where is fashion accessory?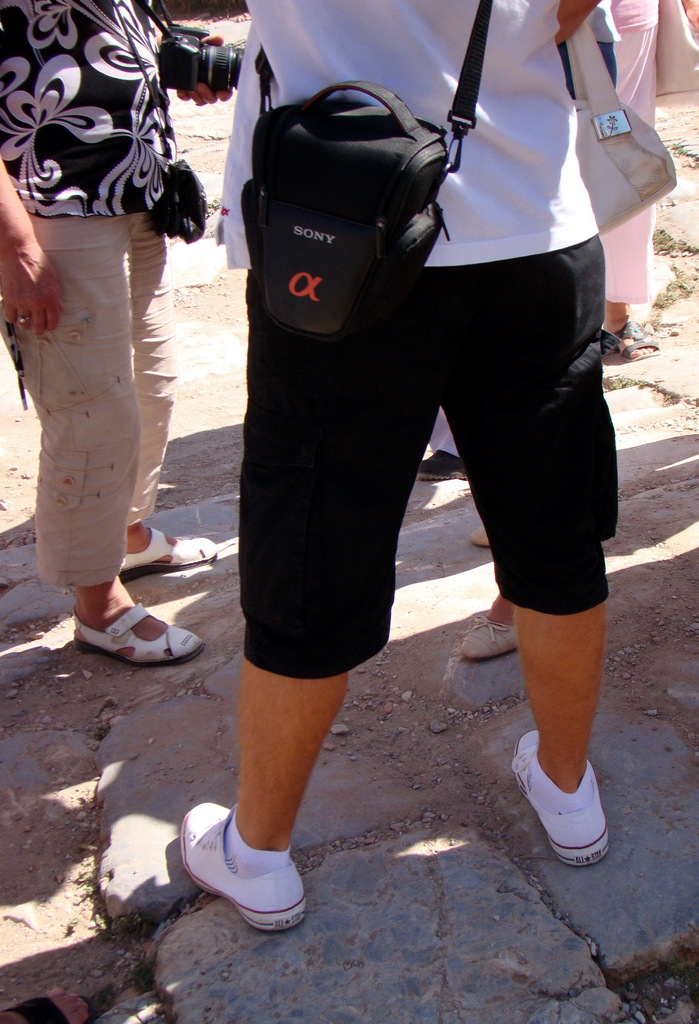
pyautogui.locateOnScreen(584, 15, 677, 239).
